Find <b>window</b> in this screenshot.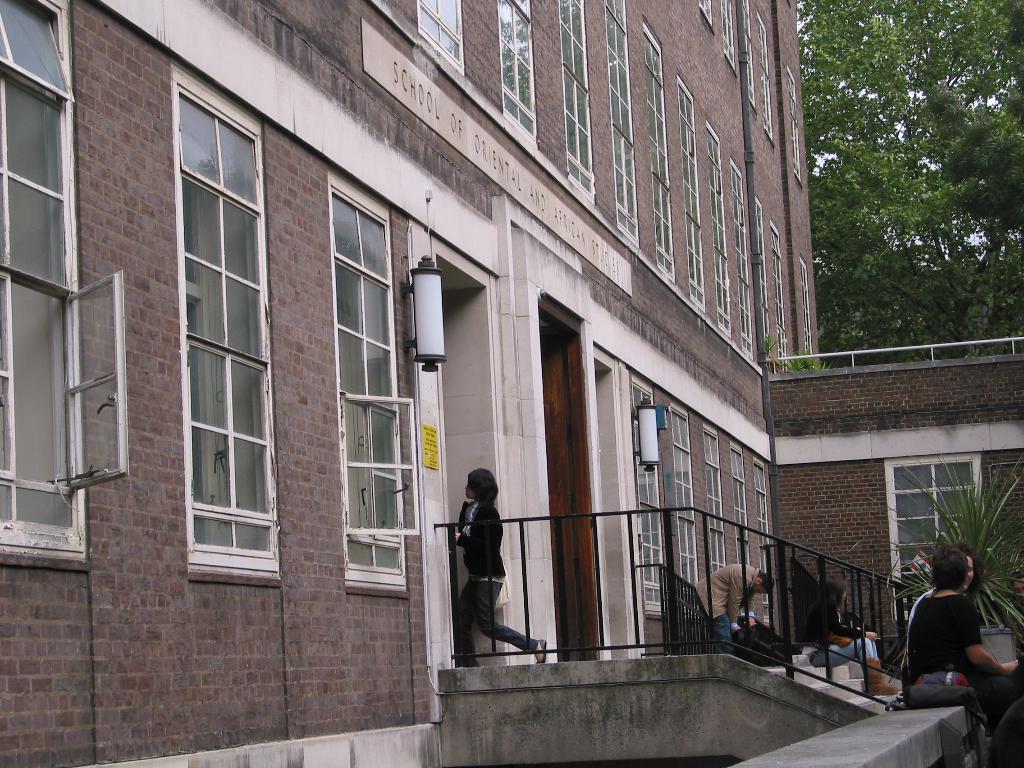
The bounding box for <b>window</b> is 799, 253, 818, 371.
